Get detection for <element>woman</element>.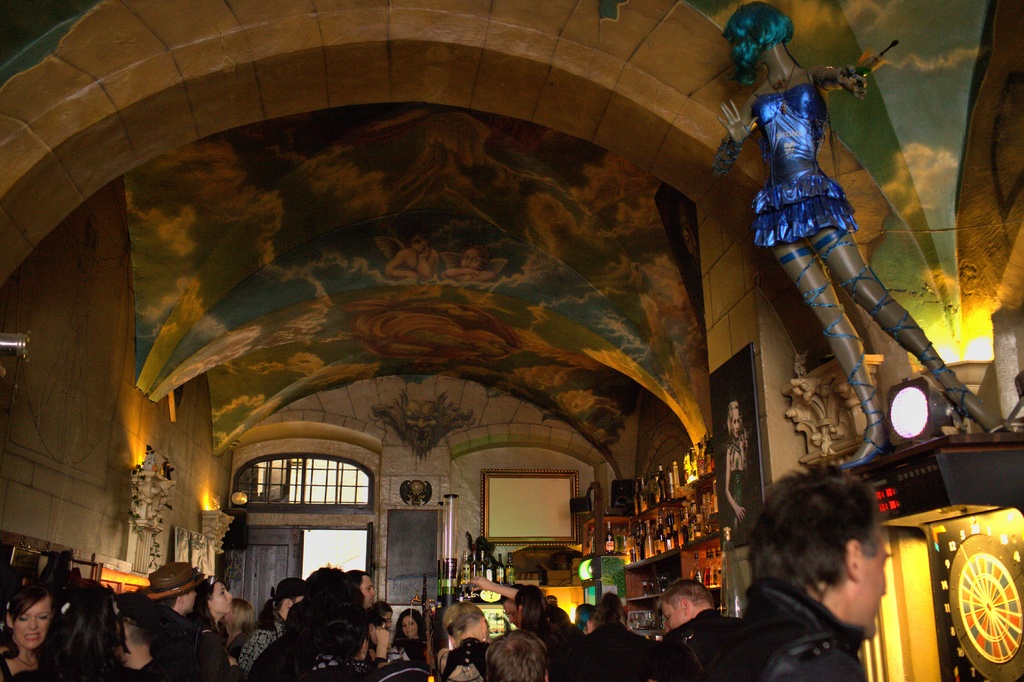
Detection: bbox=[193, 576, 236, 681].
